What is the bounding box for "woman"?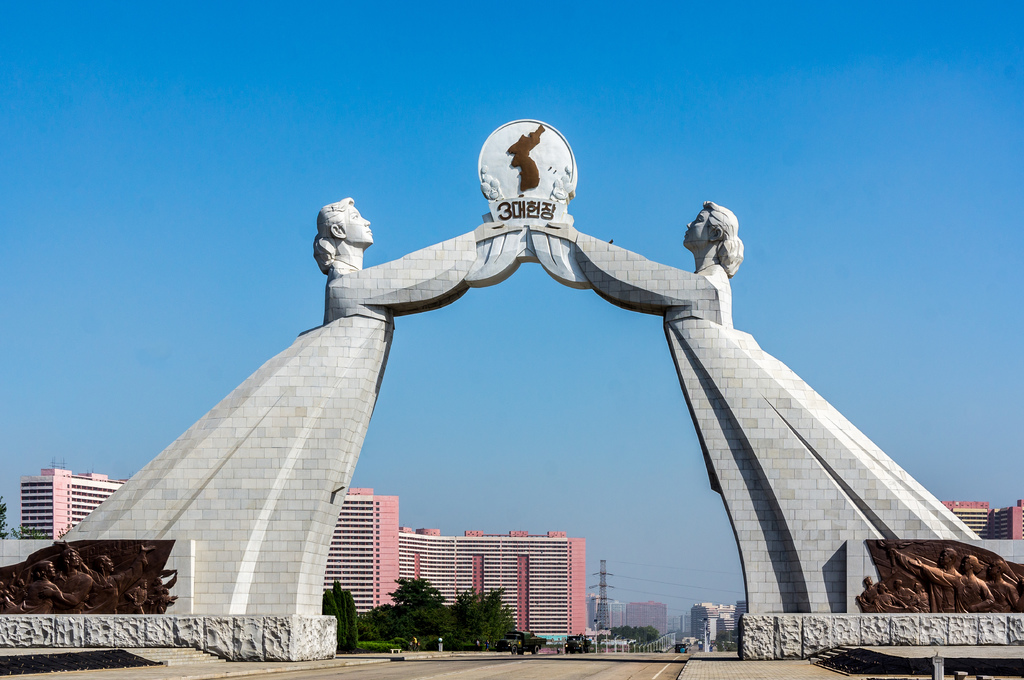
bbox(523, 200, 980, 617).
